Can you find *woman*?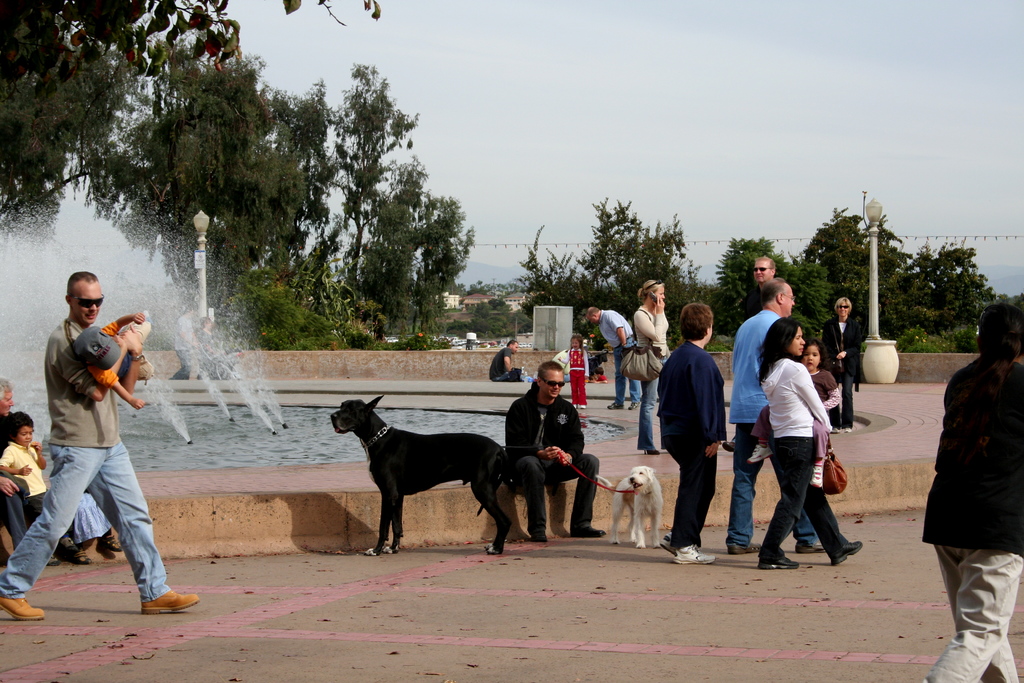
Yes, bounding box: 193/316/215/382.
